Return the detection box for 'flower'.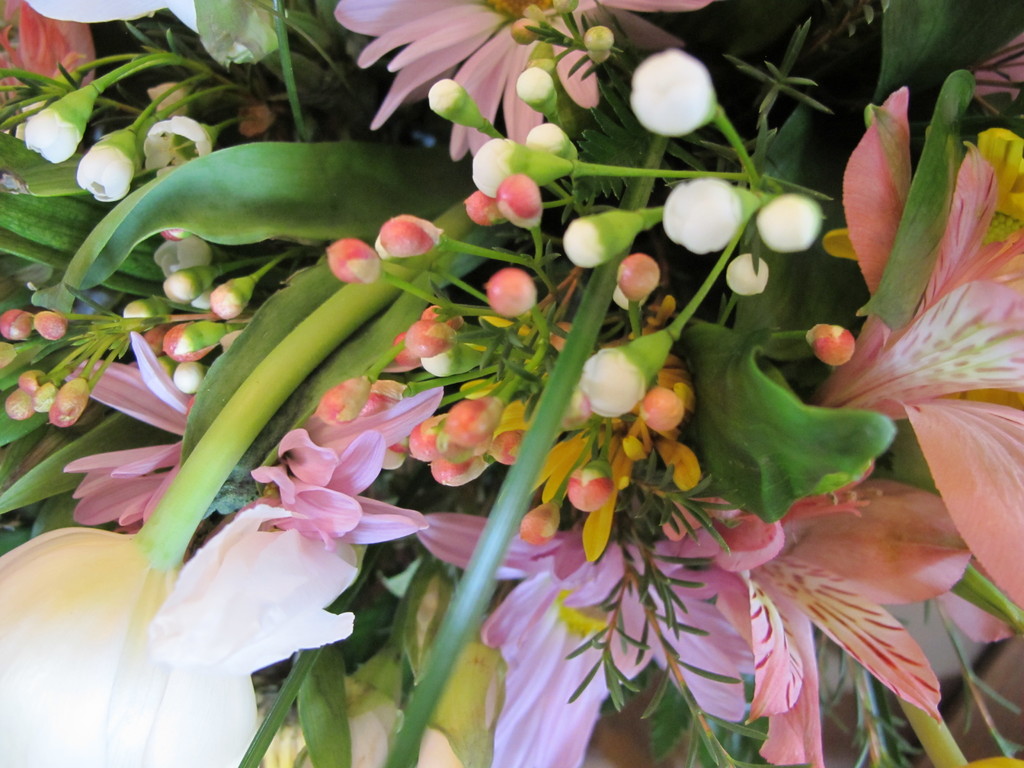
{"x1": 0, "y1": 0, "x2": 102, "y2": 138}.
